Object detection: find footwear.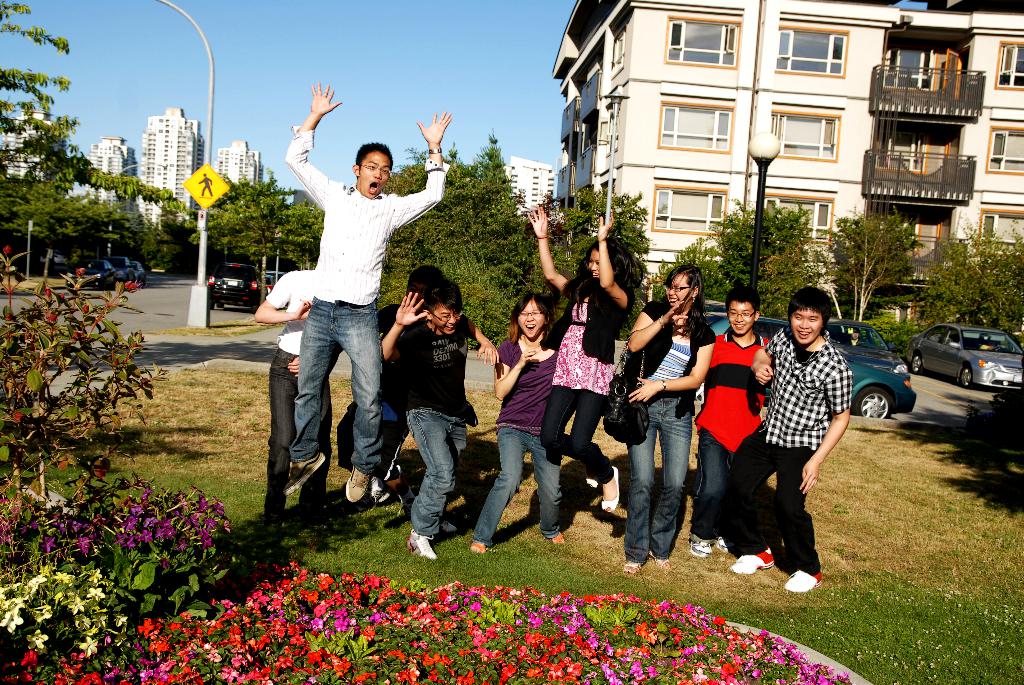
box(691, 533, 713, 558).
